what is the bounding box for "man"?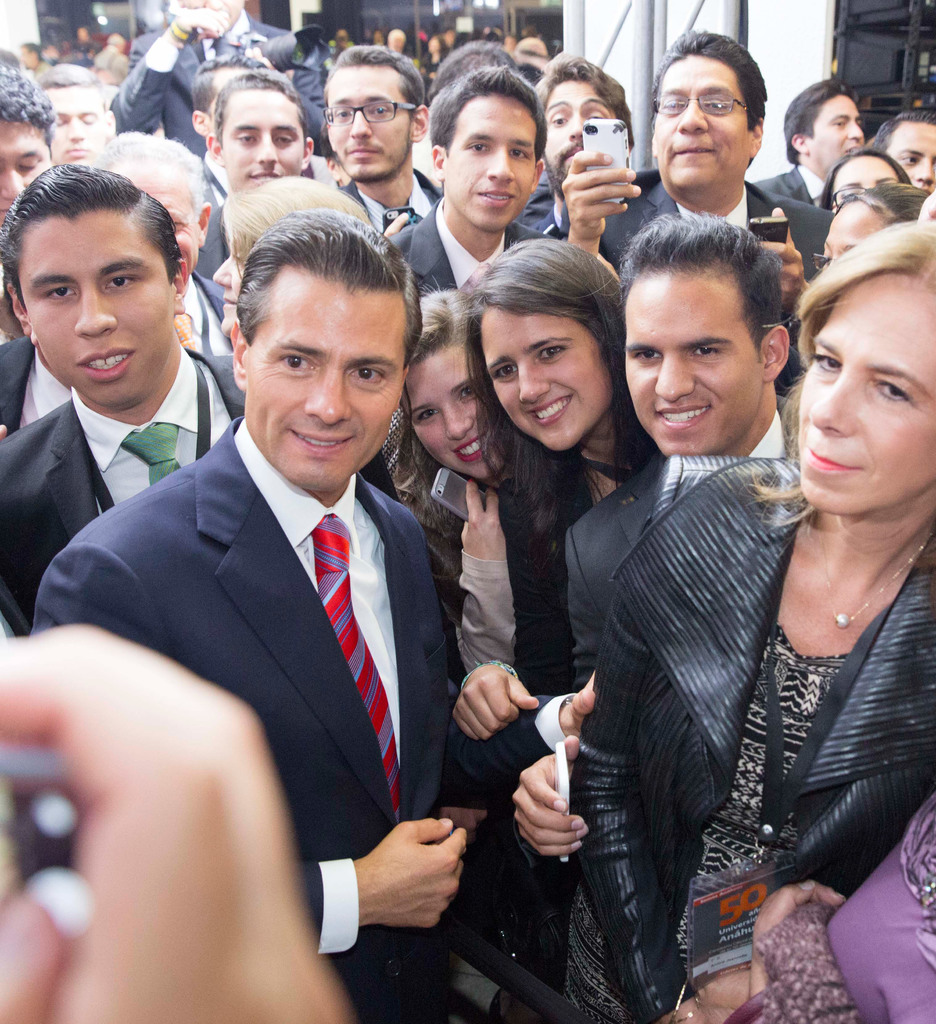
748 68 878 205.
